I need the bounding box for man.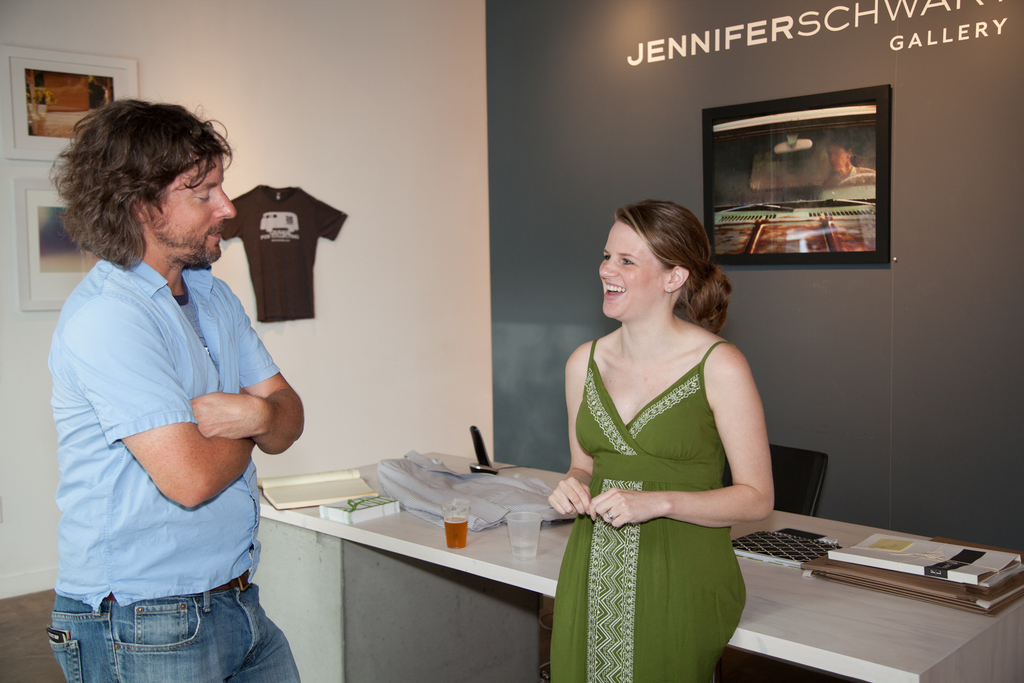
Here it is: 31/80/312/677.
